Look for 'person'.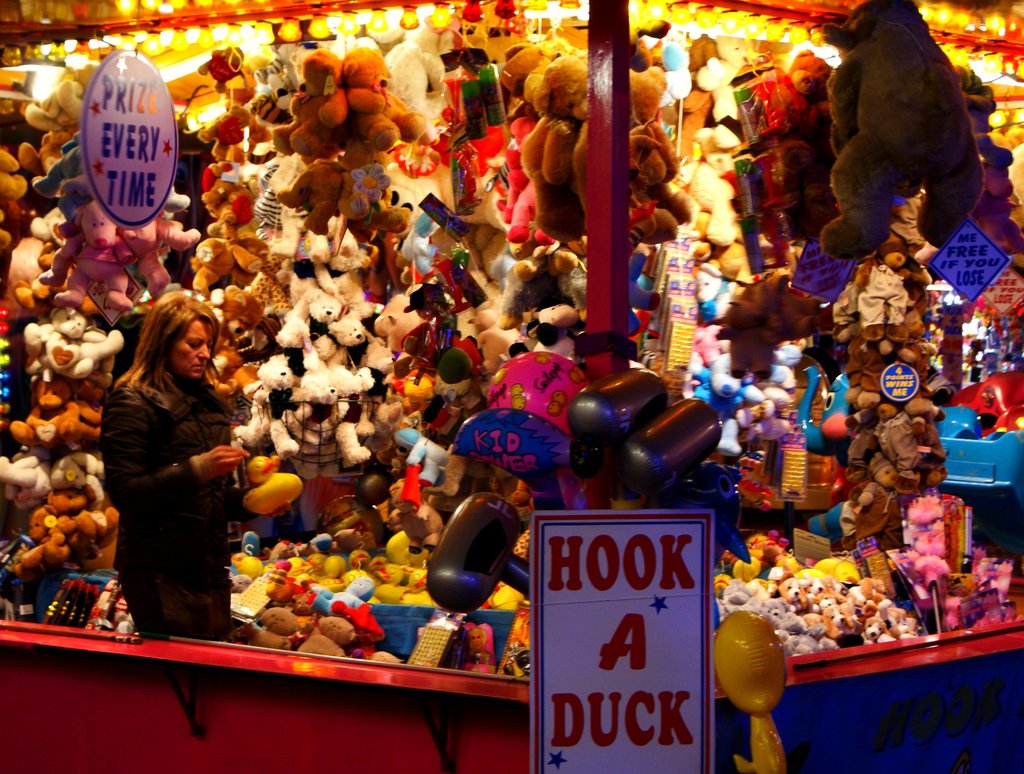
Found: x1=95 y1=289 x2=267 y2=637.
